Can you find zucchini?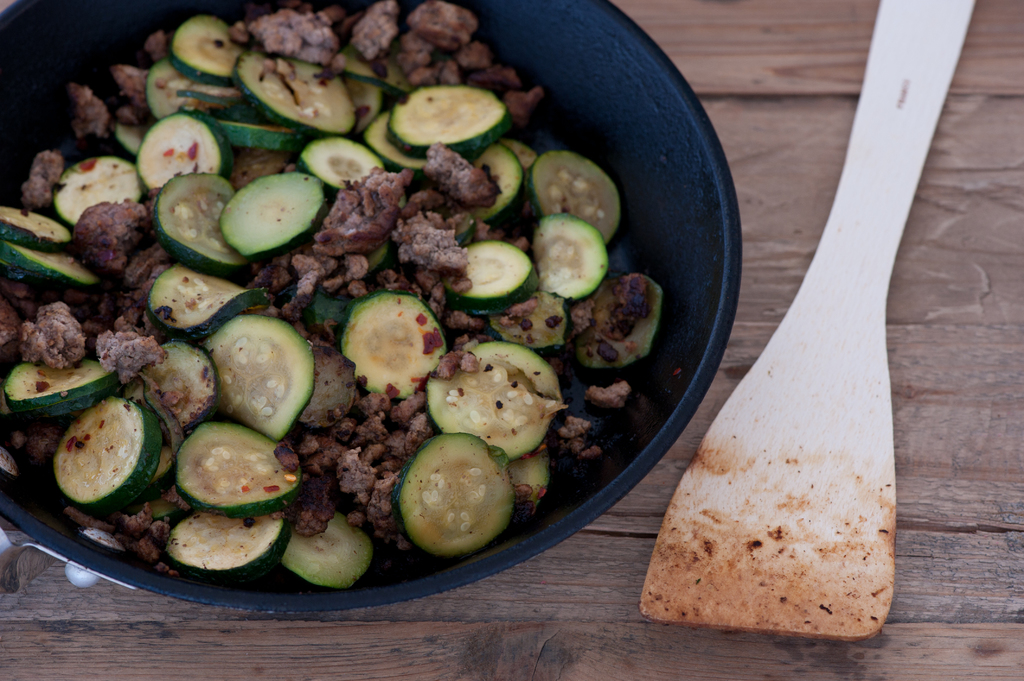
Yes, bounding box: <region>141, 54, 228, 123</region>.
